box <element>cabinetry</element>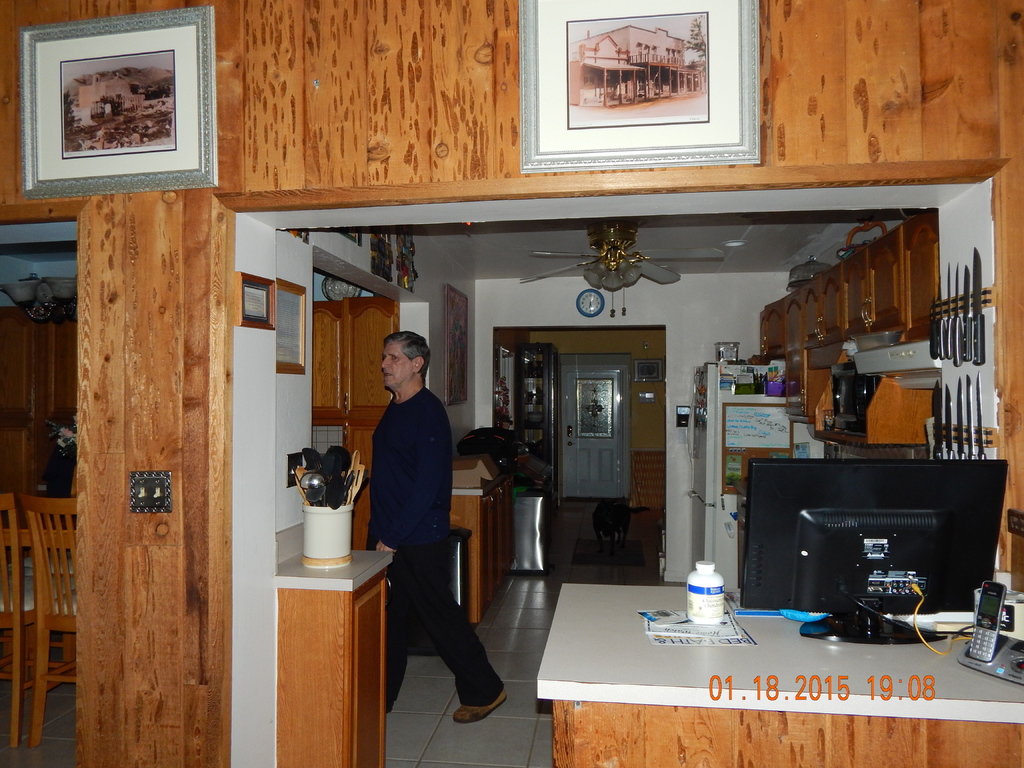
Rect(276, 570, 385, 767)
